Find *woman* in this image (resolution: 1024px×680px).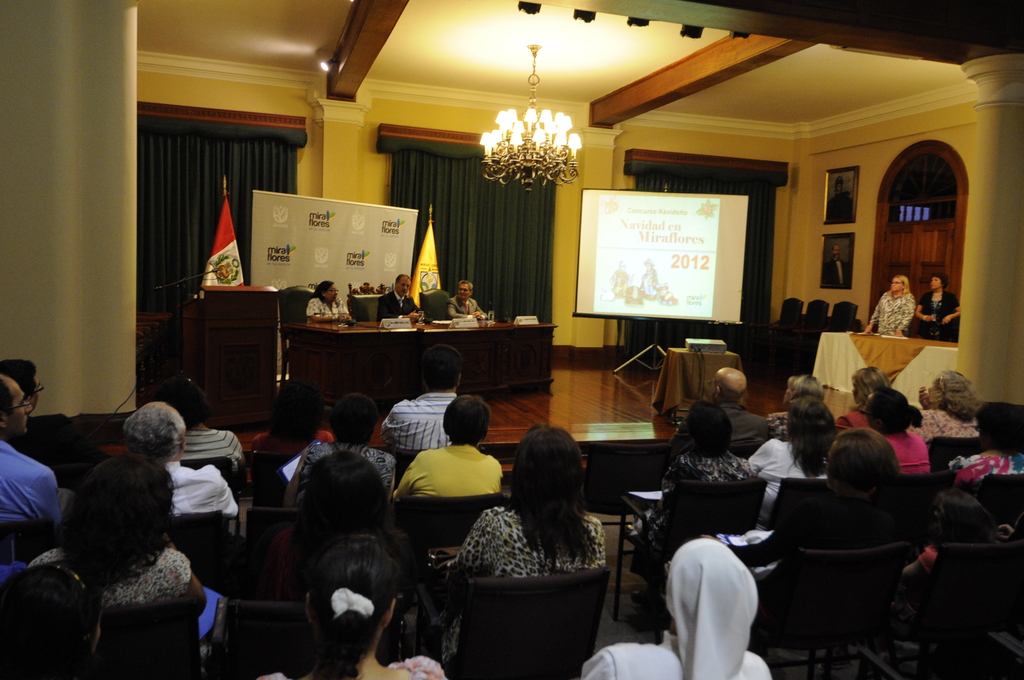
pyautogui.locateOnScreen(575, 531, 773, 679).
